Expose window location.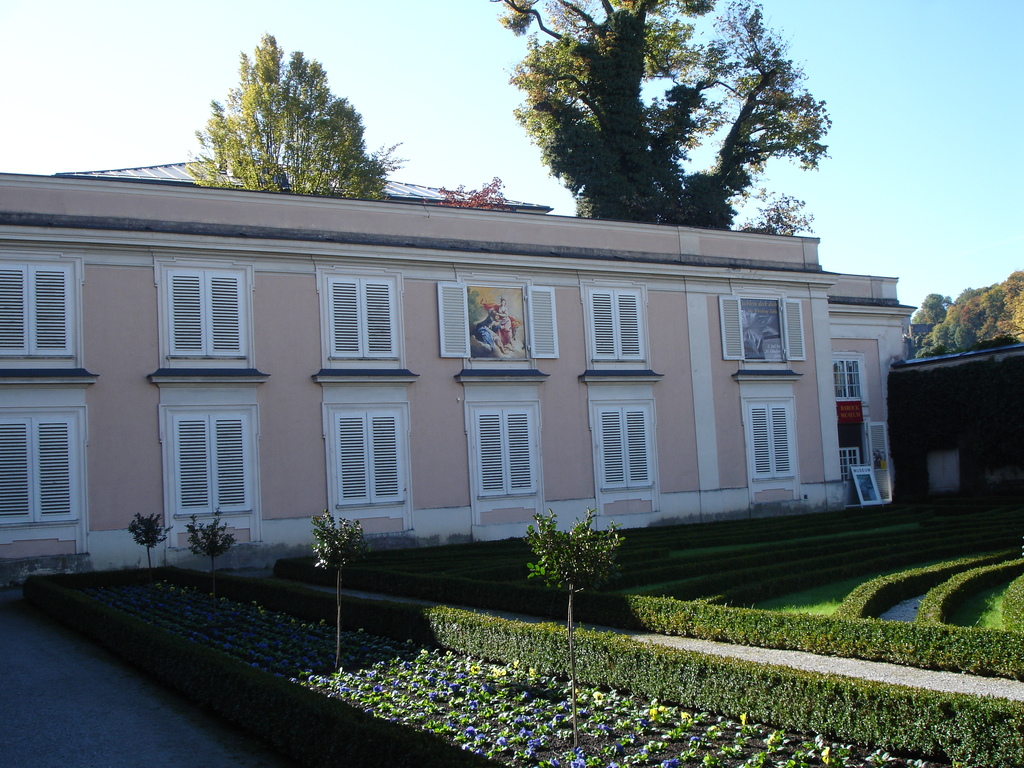
Exposed at bbox=(313, 264, 424, 385).
